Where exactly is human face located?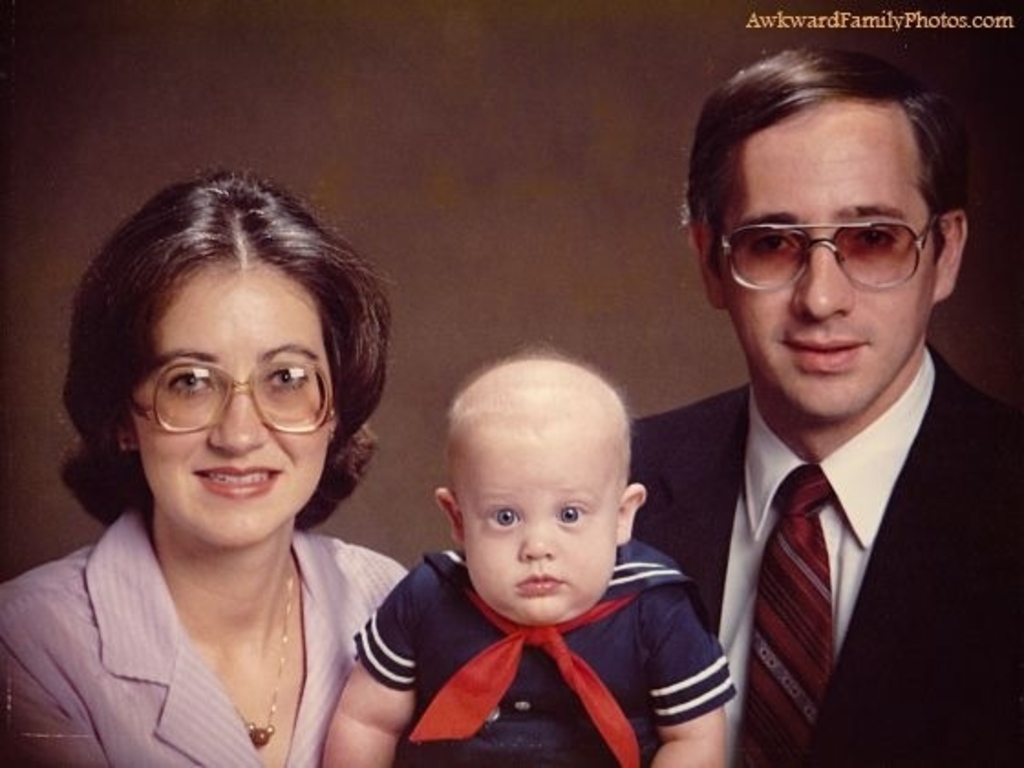
Its bounding box is {"x1": 719, "y1": 97, "x2": 938, "y2": 417}.
